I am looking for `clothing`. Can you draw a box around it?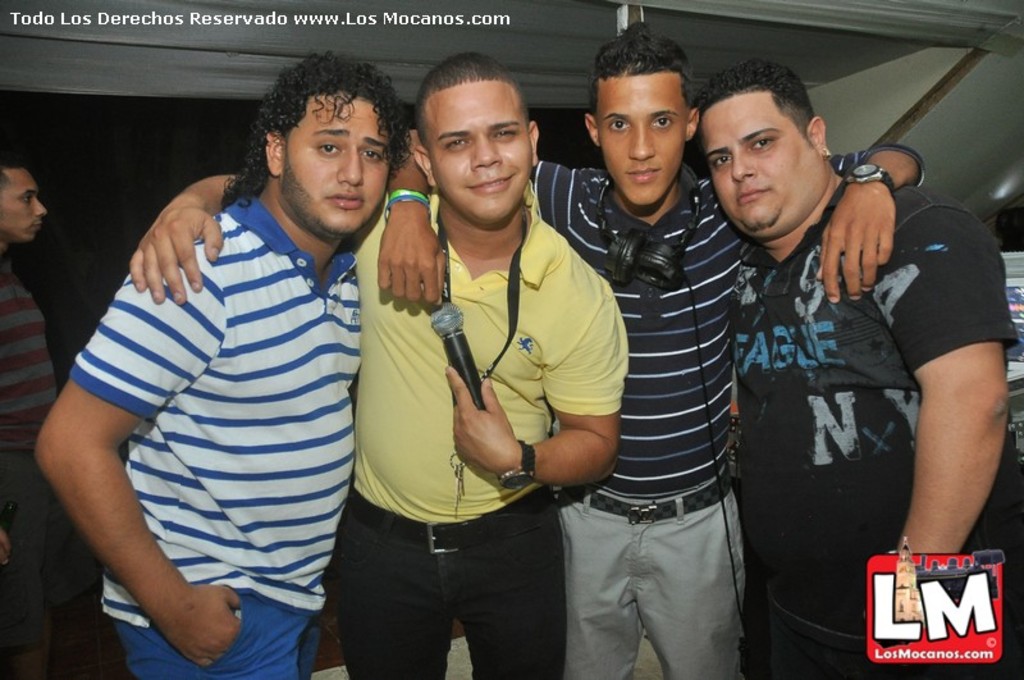
Sure, the bounding box is (348, 190, 627, 679).
